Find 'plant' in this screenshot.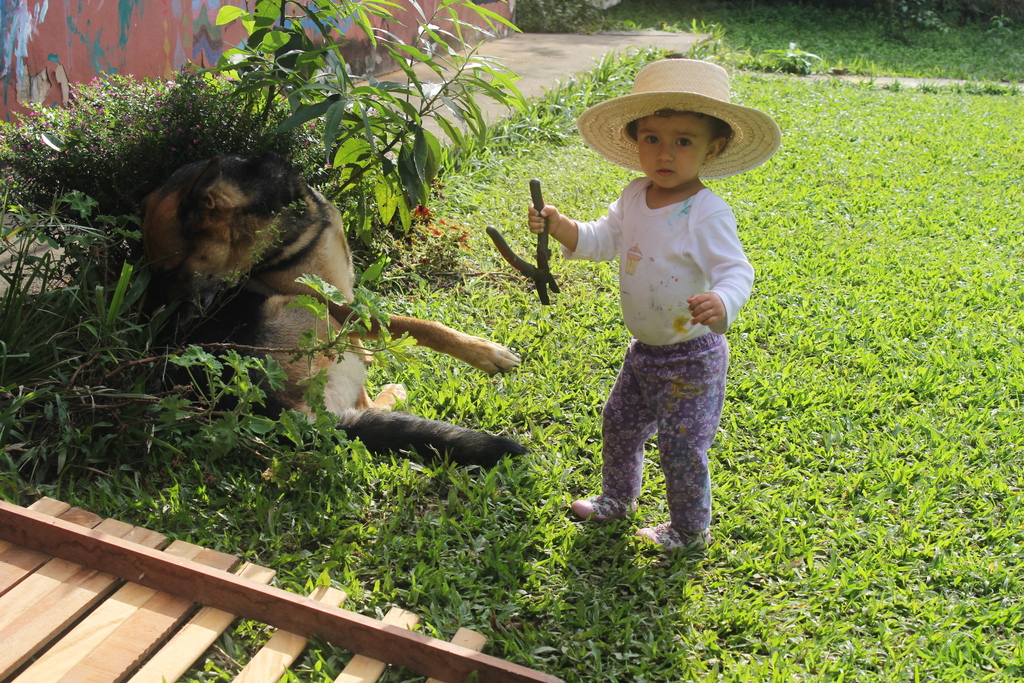
The bounding box for 'plant' is x1=379, y1=663, x2=435, y2=682.
